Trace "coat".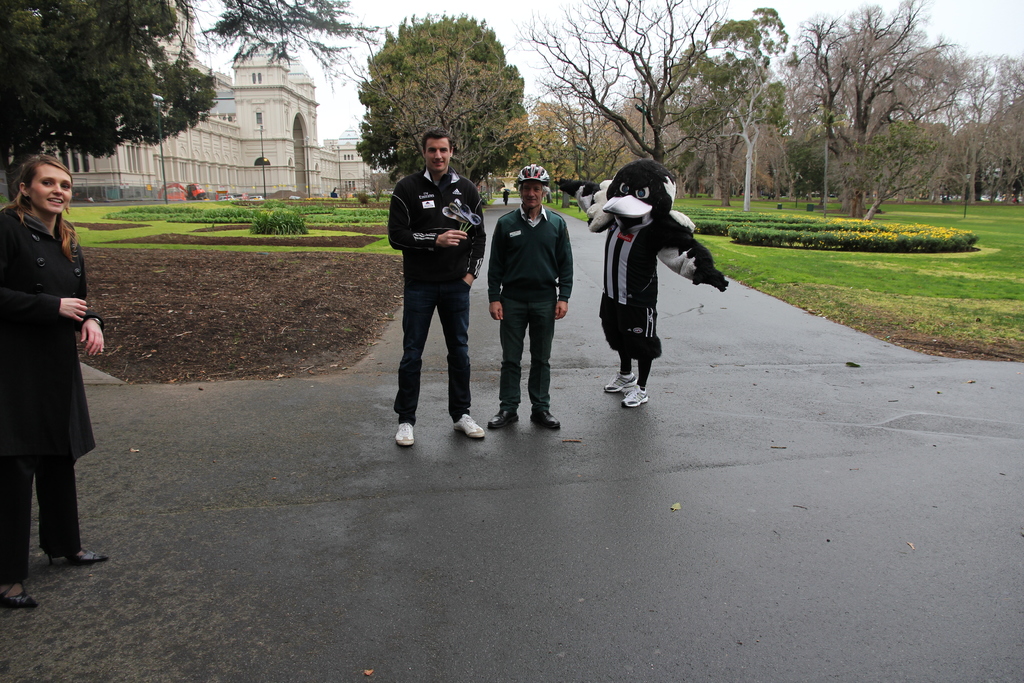
Traced to crop(384, 167, 485, 290).
